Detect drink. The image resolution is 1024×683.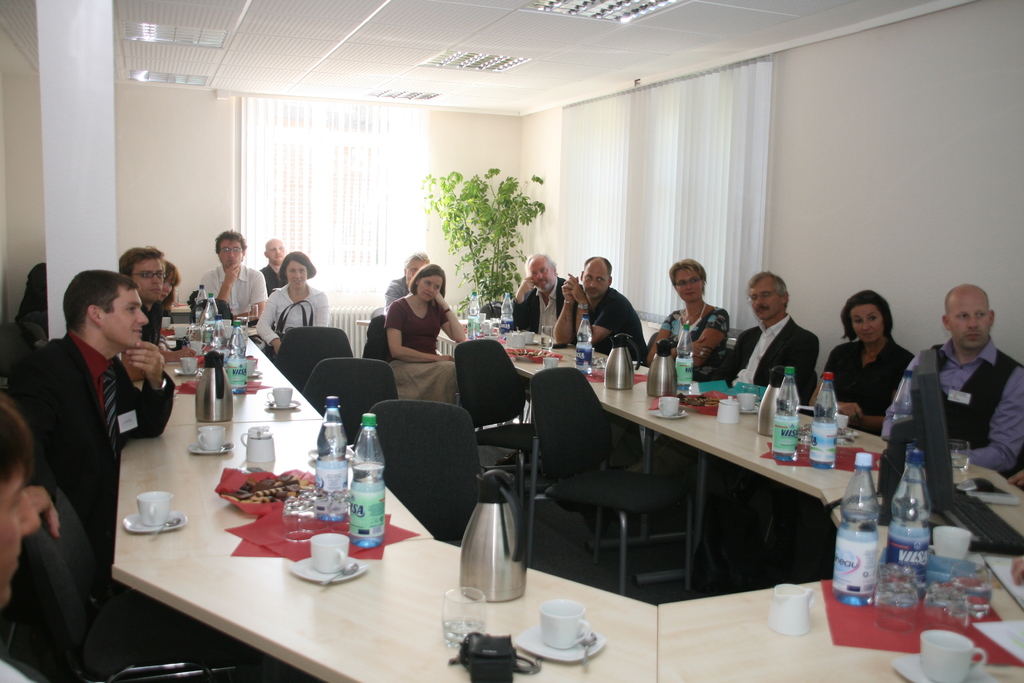
[x1=885, y1=477, x2=936, y2=596].
